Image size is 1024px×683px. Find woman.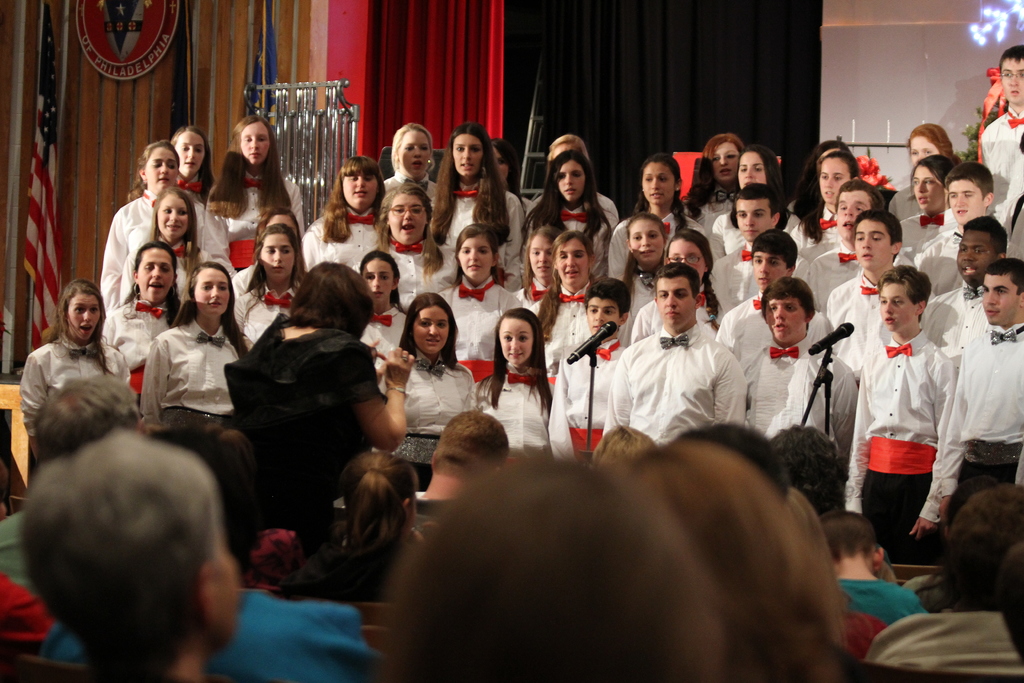
box(116, 184, 232, 313).
